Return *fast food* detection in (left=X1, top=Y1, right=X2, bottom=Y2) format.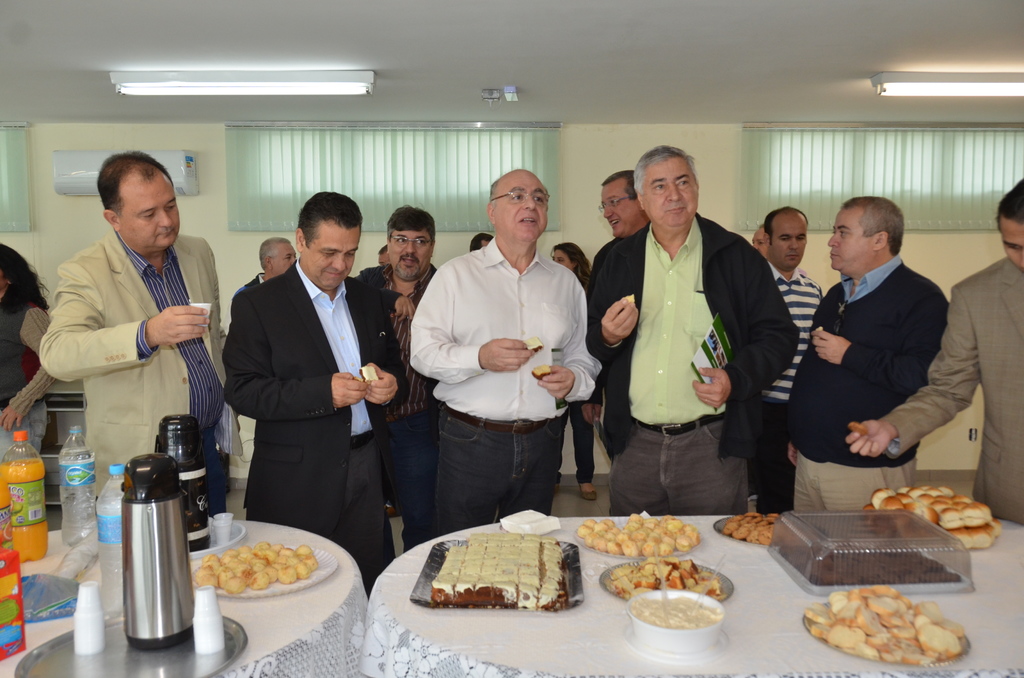
(left=805, top=591, right=954, bottom=666).
